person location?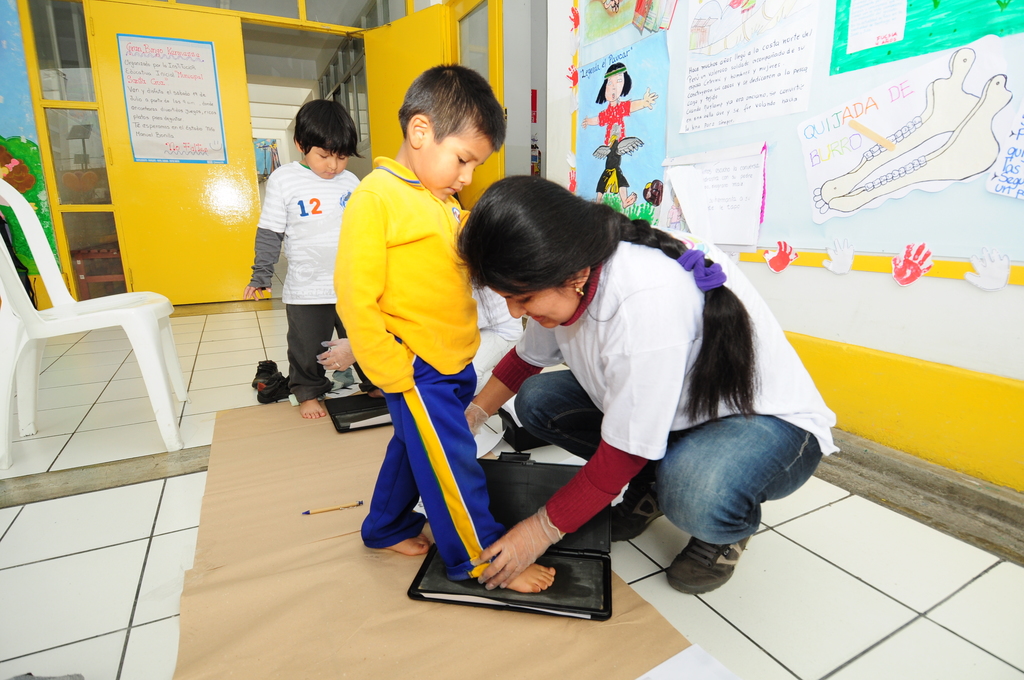
[left=245, top=97, right=378, bottom=424]
